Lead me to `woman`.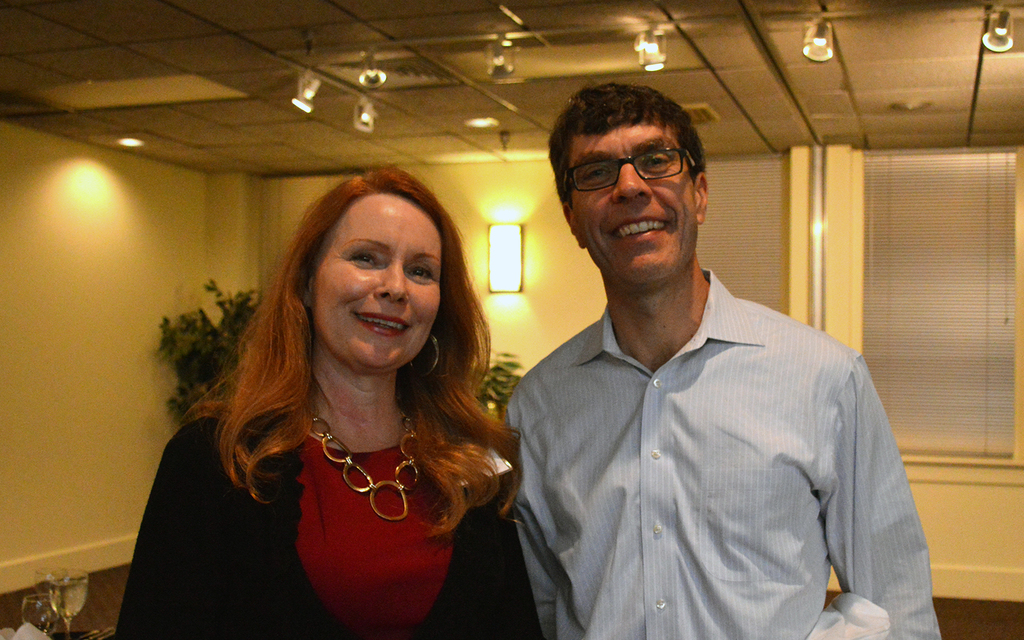
Lead to l=143, t=168, r=542, b=638.
